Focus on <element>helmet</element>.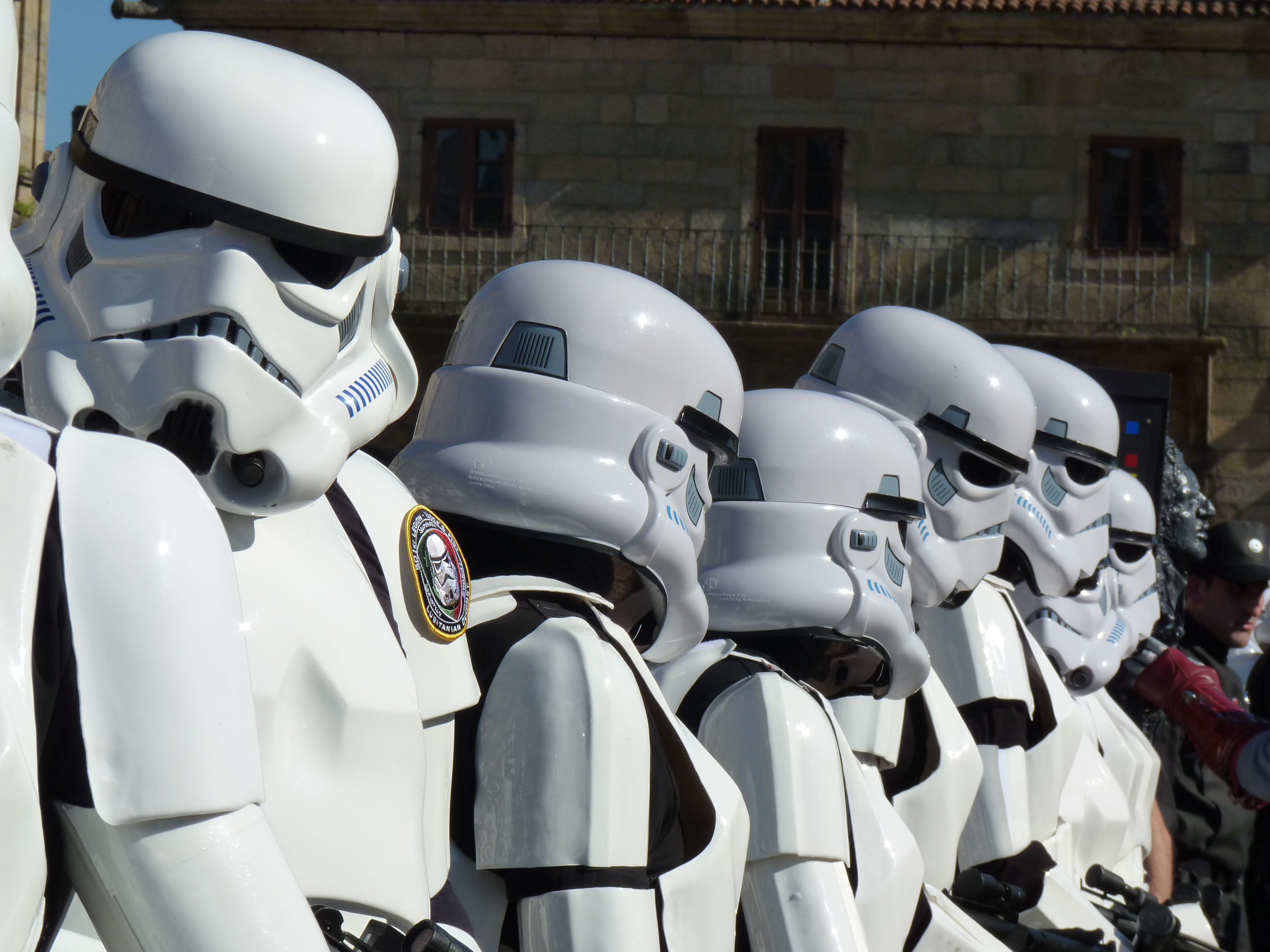
Focused at (0, 0, 10, 120).
